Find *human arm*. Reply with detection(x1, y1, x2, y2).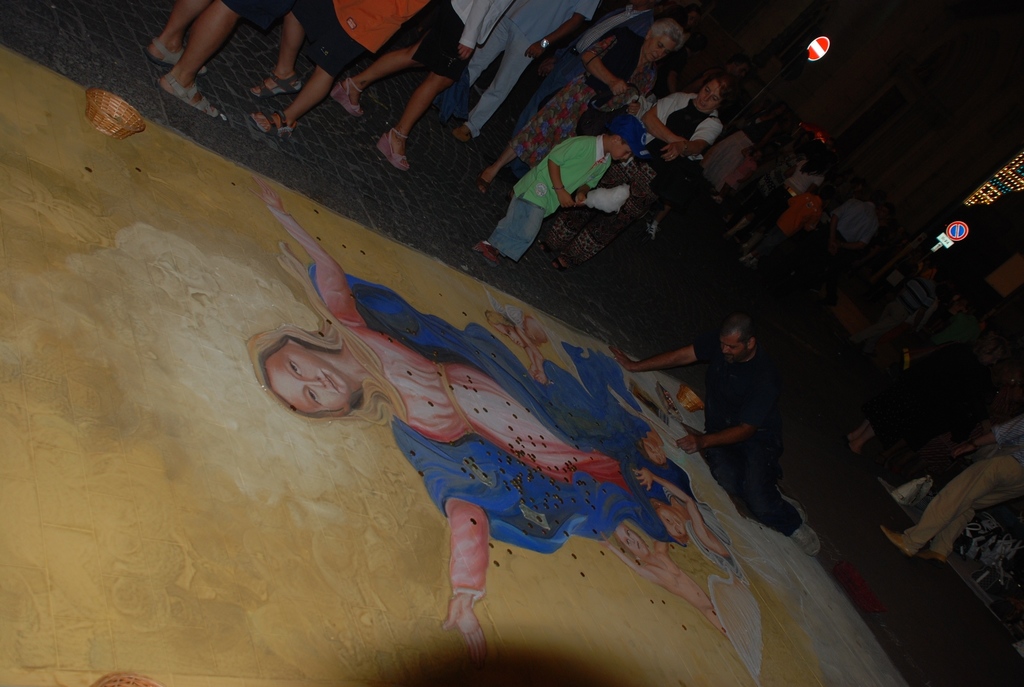
detection(648, 526, 678, 557).
